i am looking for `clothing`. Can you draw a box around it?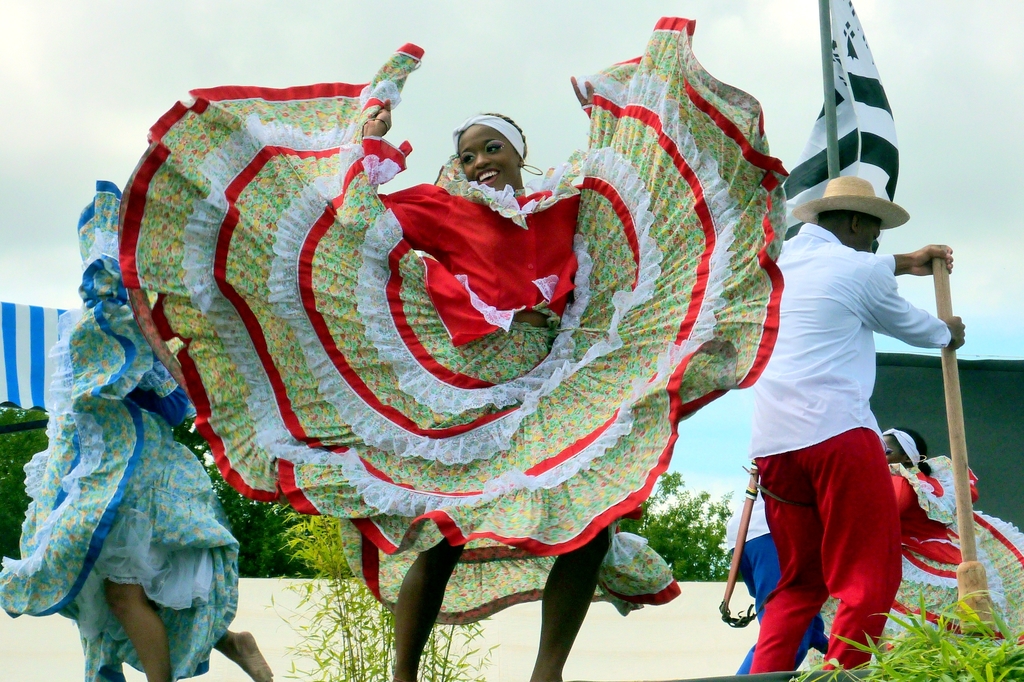
Sure, the bounding box is rect(812, 426, 1023, 676).
